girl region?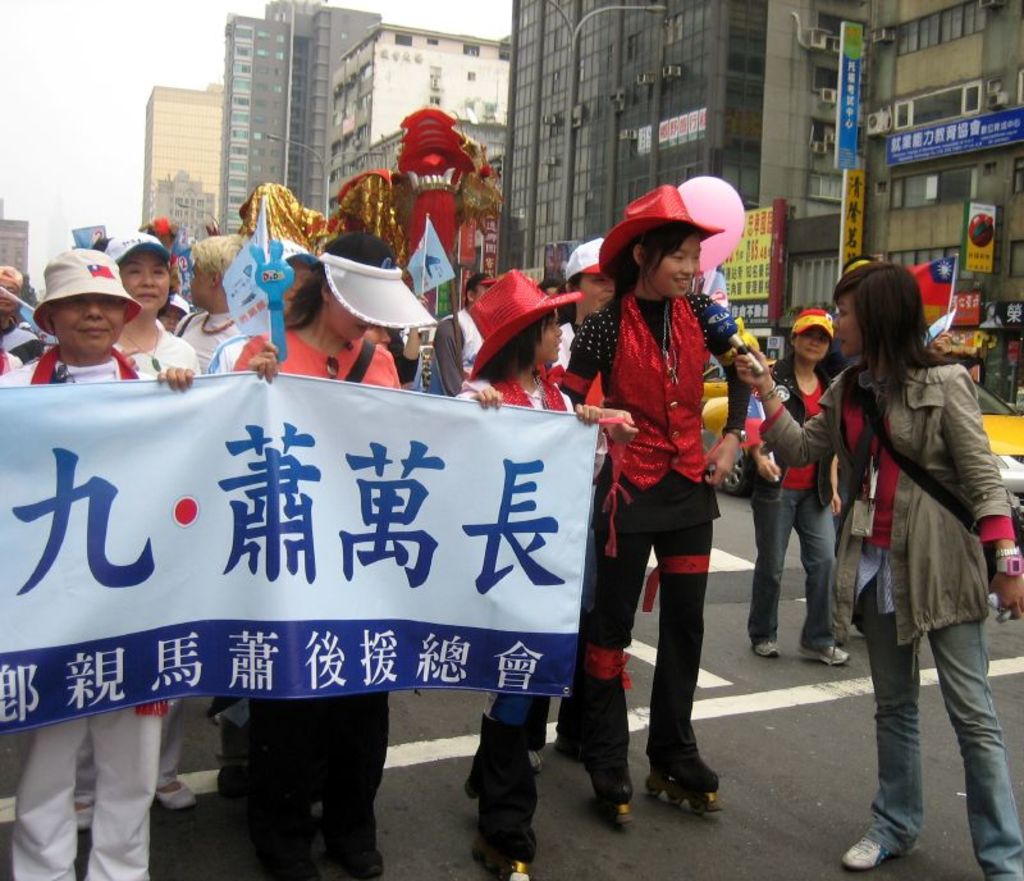
[227, 261, 406, 880]
